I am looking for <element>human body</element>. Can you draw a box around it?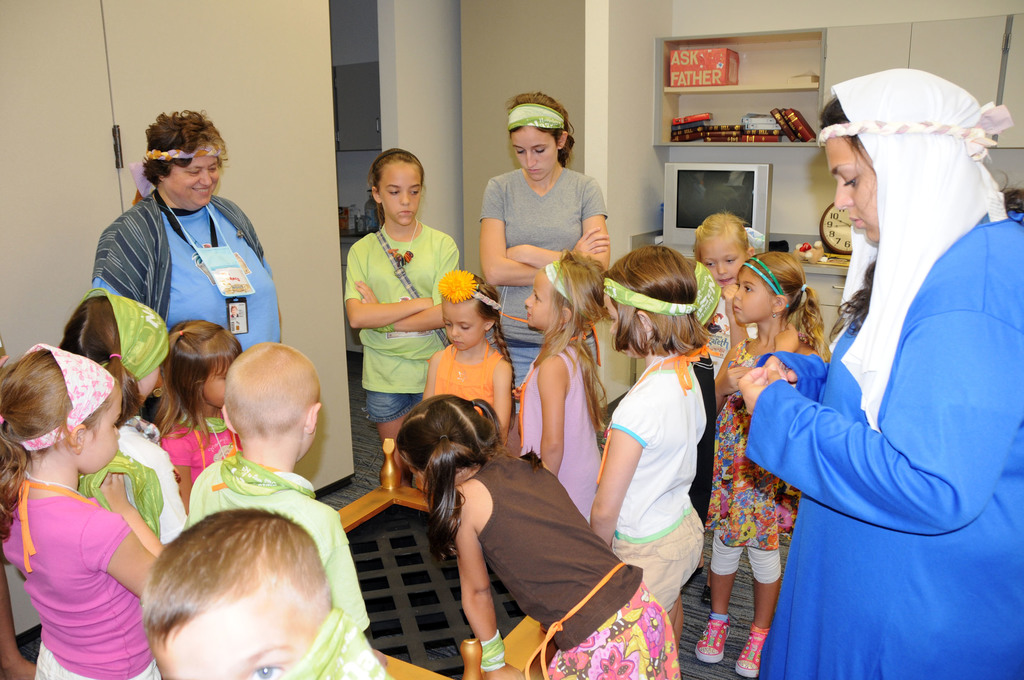
Sure, the bounding box is 580,256,720,594.
